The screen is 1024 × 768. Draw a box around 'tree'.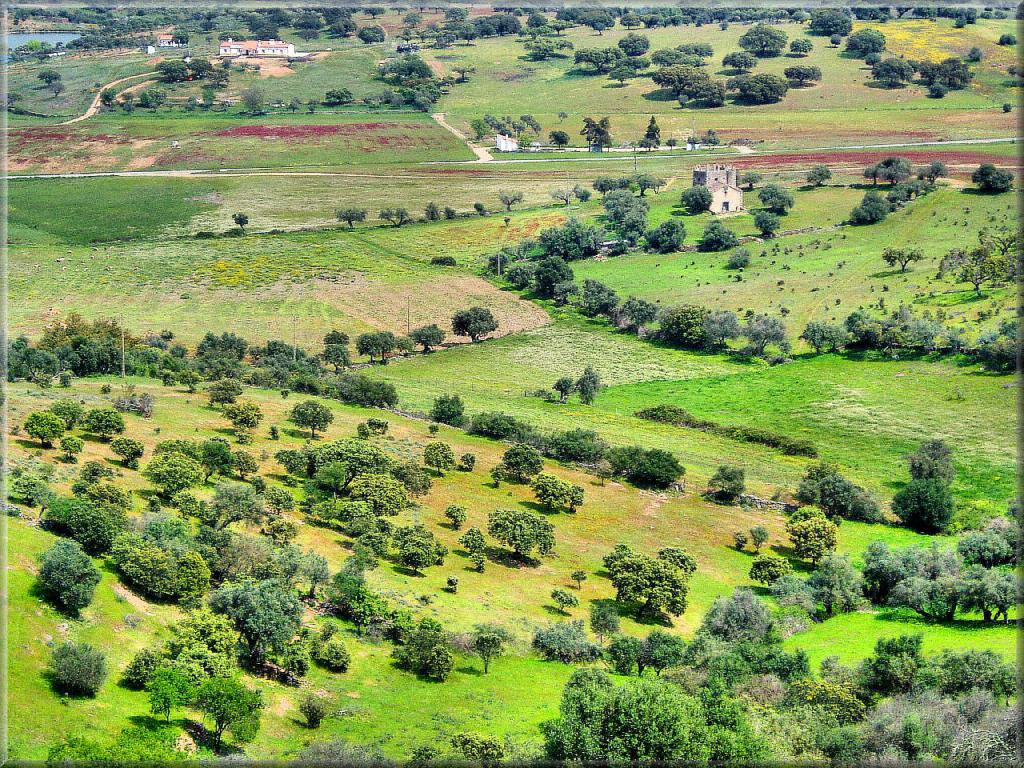
left=732, top=530, right=746, bottom=552.
